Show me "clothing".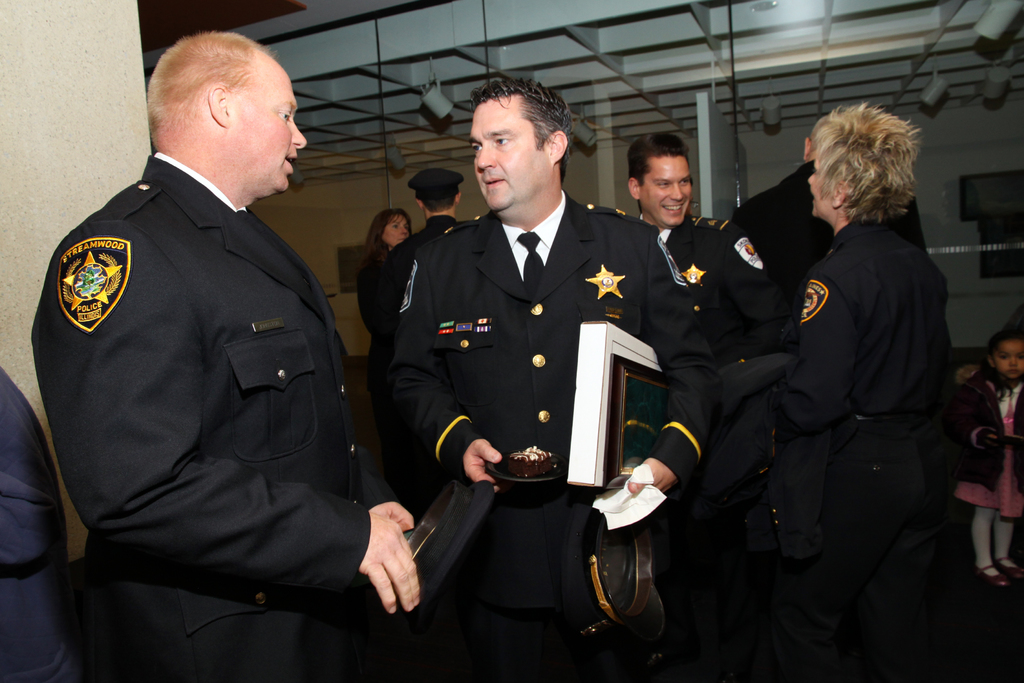
"clothing" is here: <region>29, 120, 388, 670</region>.
